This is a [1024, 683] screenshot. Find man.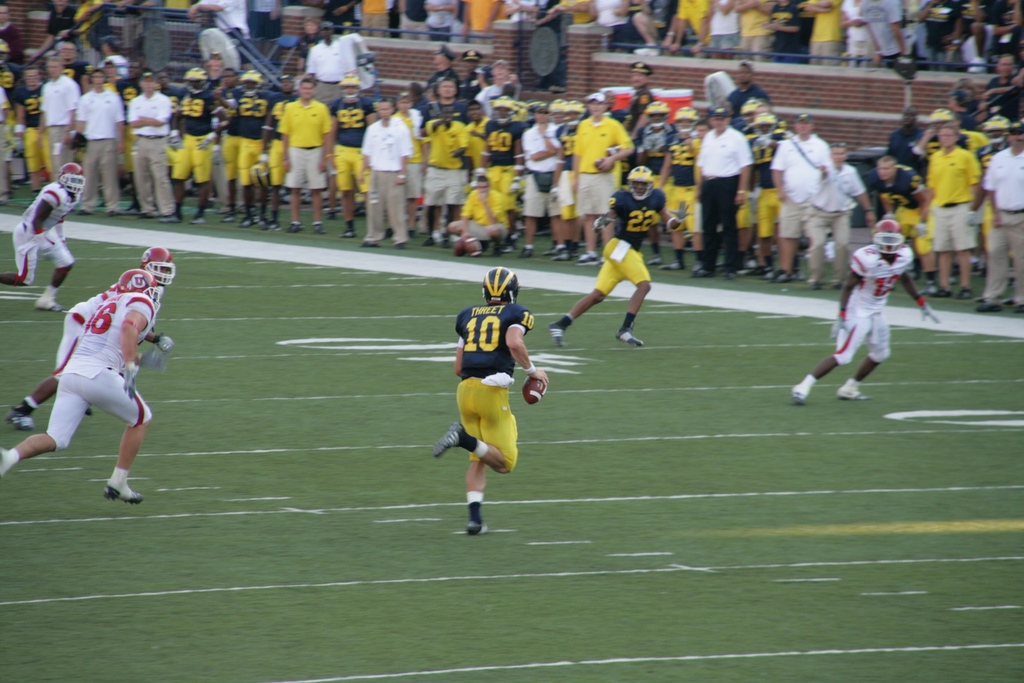
Bounding box: {"left": 5, "top": 257, "right": 178, "bottom": 425}.
